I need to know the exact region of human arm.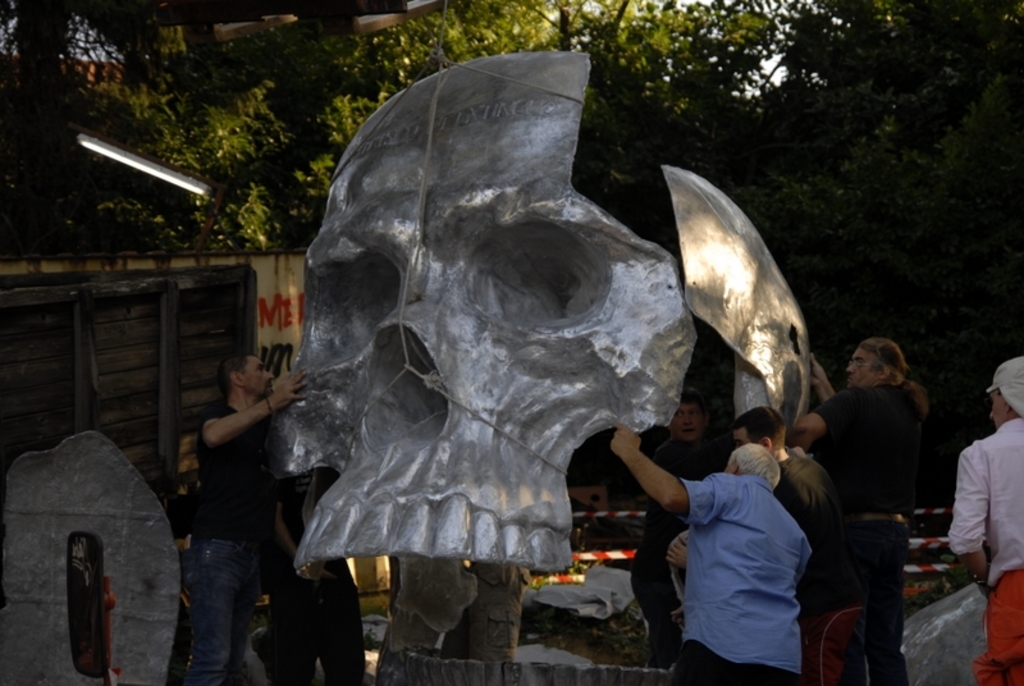
Region: 275:488:305:564.
